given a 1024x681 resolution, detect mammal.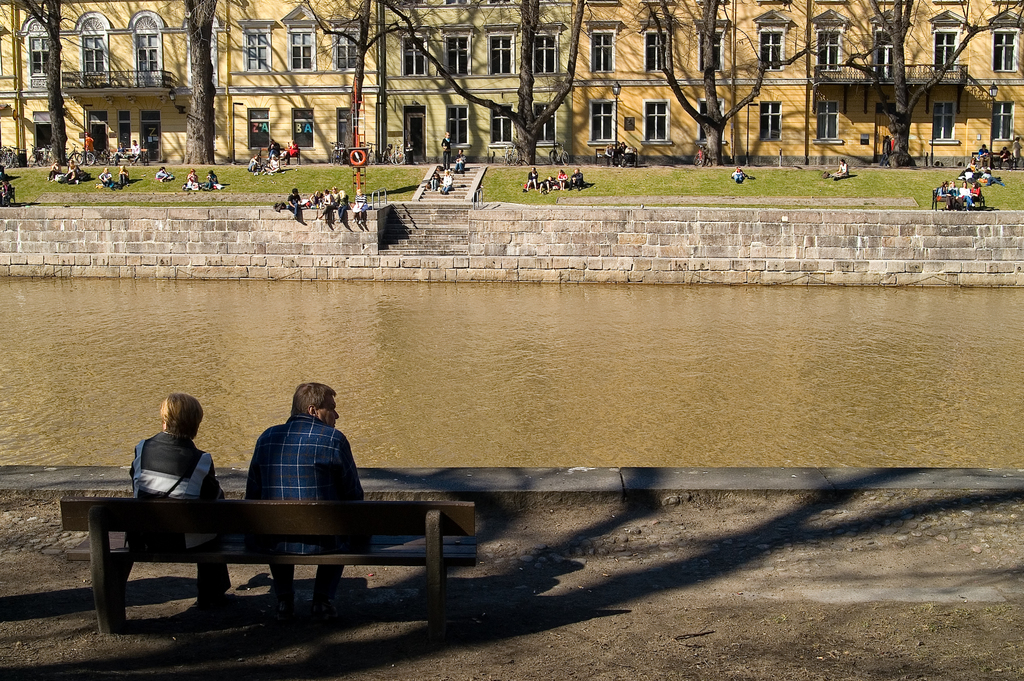
l=604, t=144, r=616, b=166.
